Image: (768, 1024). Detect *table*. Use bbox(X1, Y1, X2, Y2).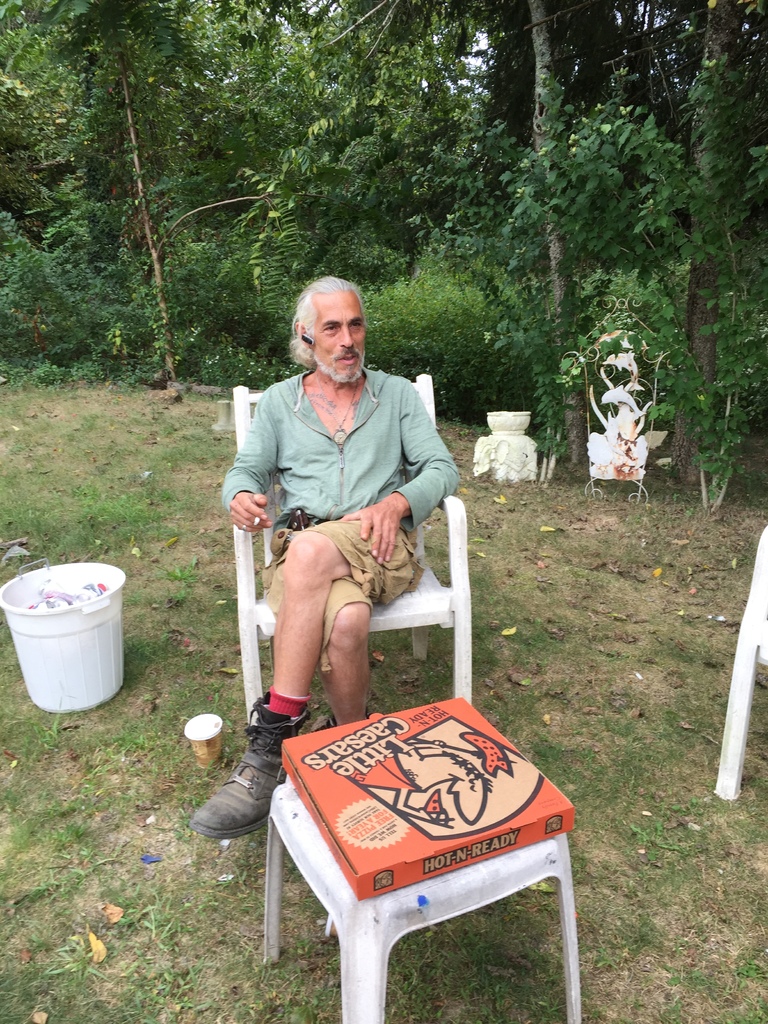
bbox(228, 721, 607, 1007).
